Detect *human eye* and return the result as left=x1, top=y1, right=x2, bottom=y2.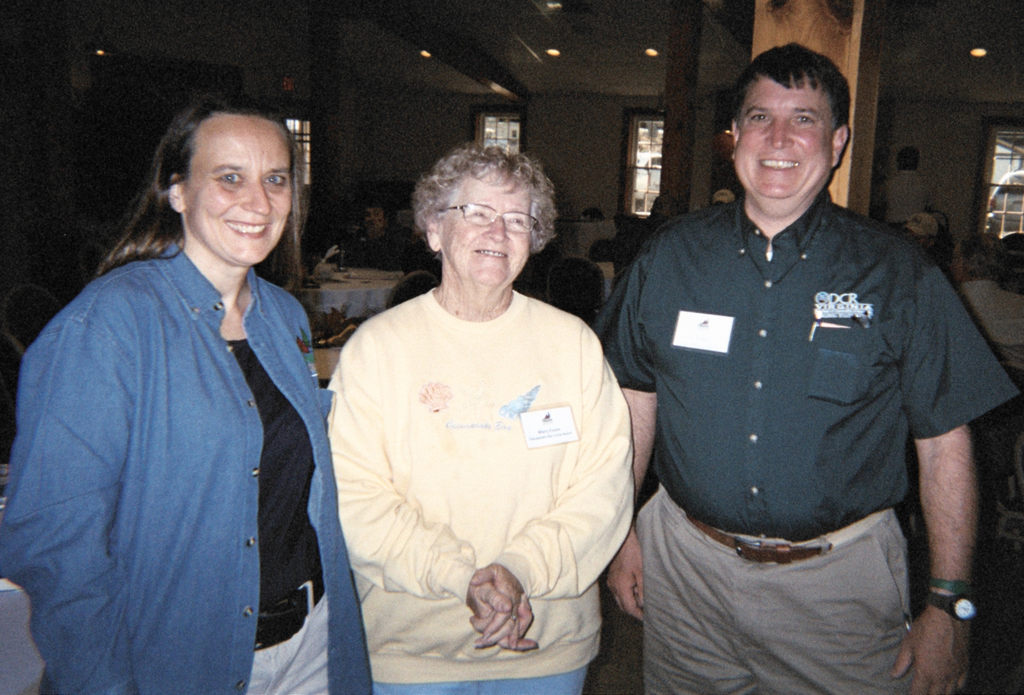
left=261, top=170, right=290, bottom=189.
